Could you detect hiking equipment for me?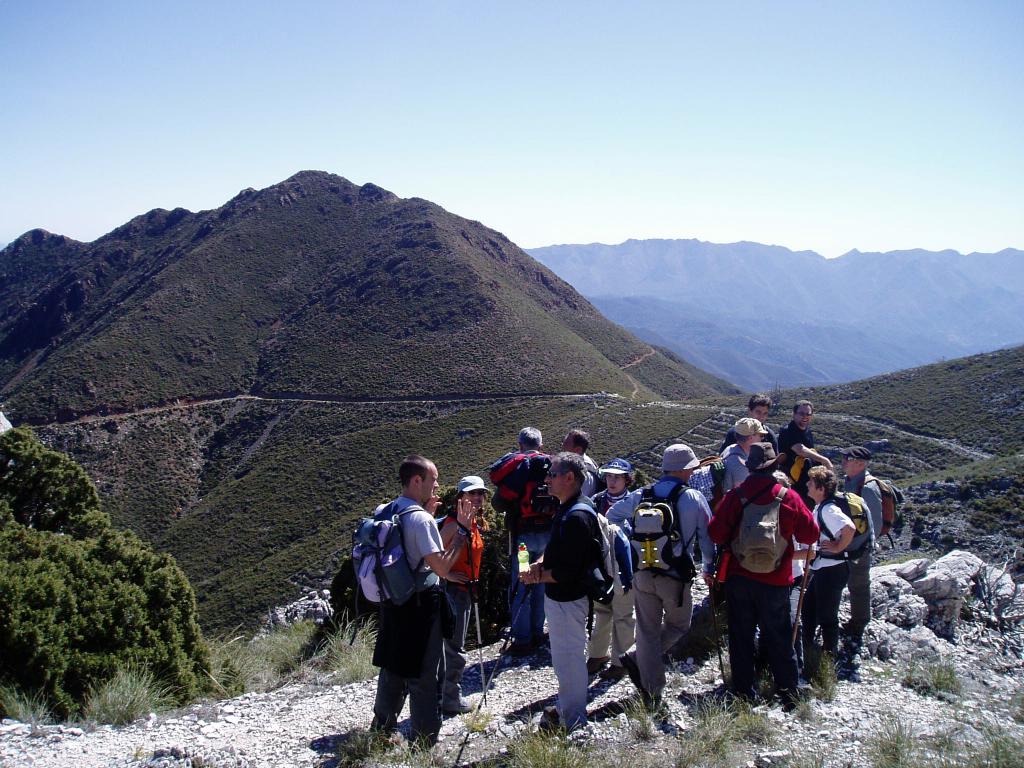
Detection result: <box>467,577,492,733</box>.
